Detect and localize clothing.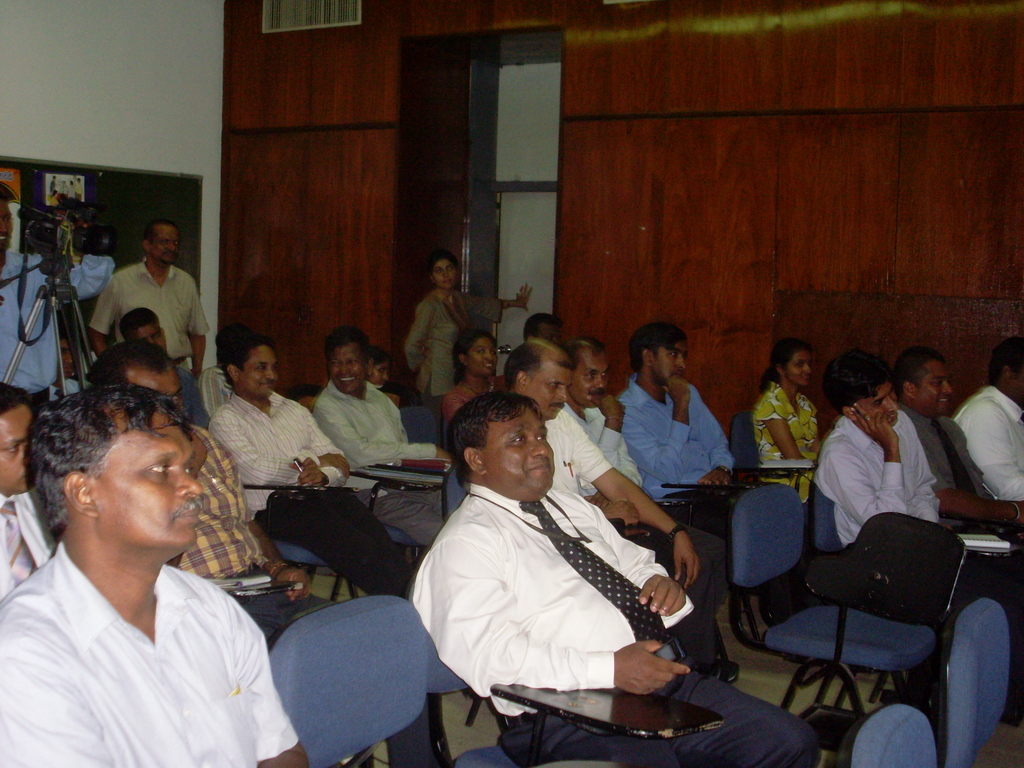
Localized at {"left": 440, "top": 372, "right": 511, "bottom": 427}.
